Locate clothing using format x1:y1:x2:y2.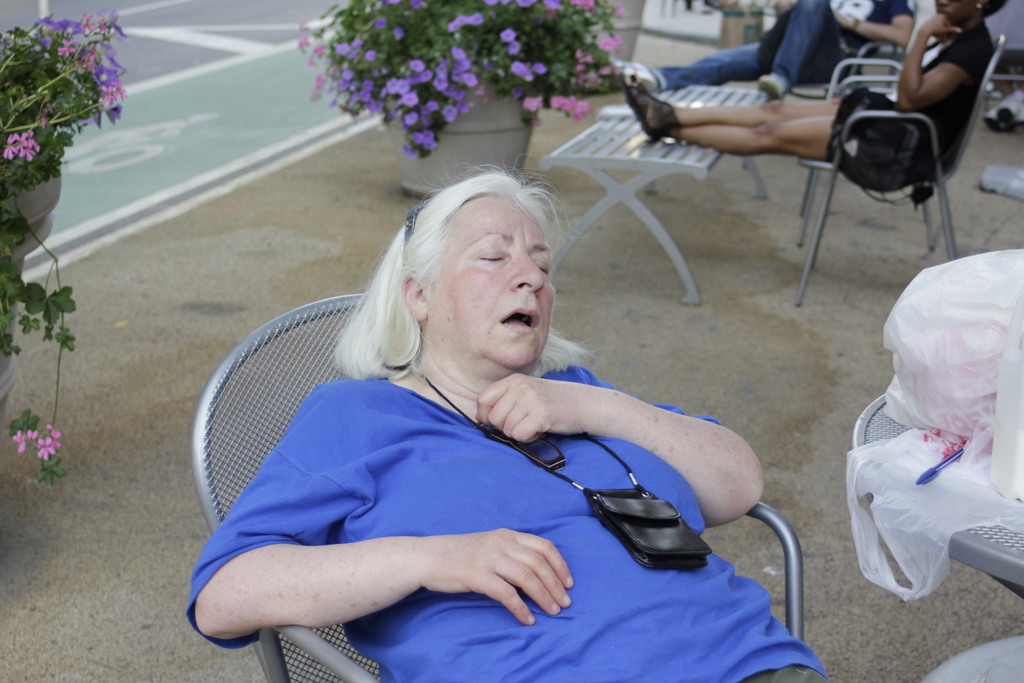
831:24:998:179.
